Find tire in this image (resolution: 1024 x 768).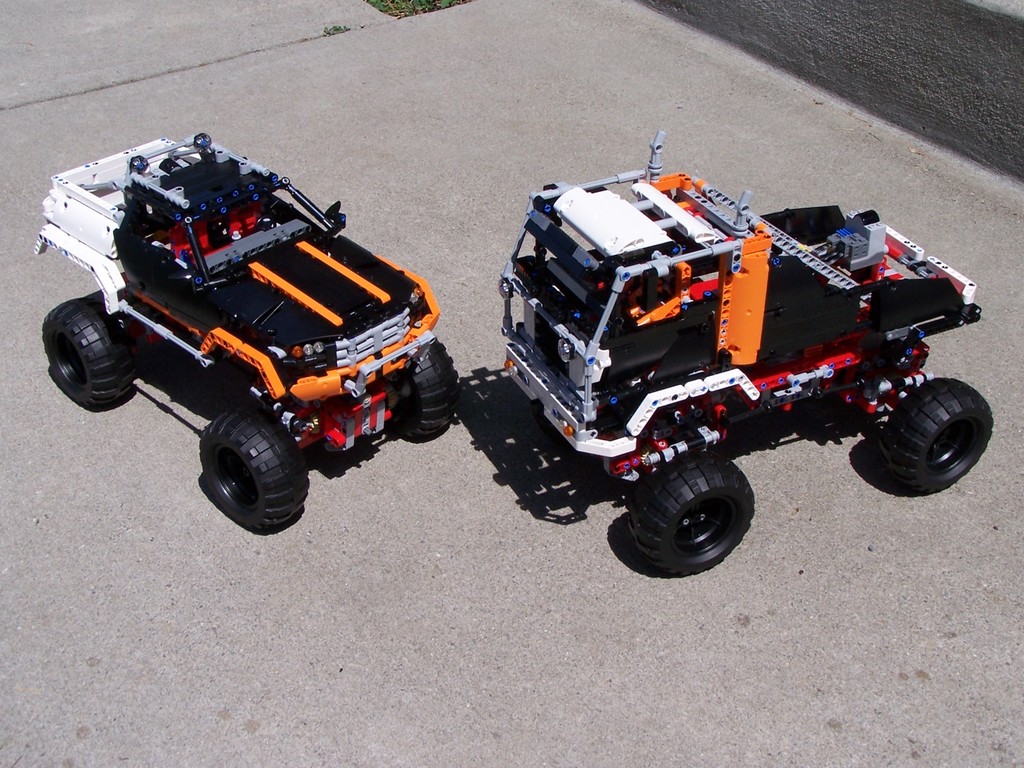
bbox(202, 402, 317, 530).
